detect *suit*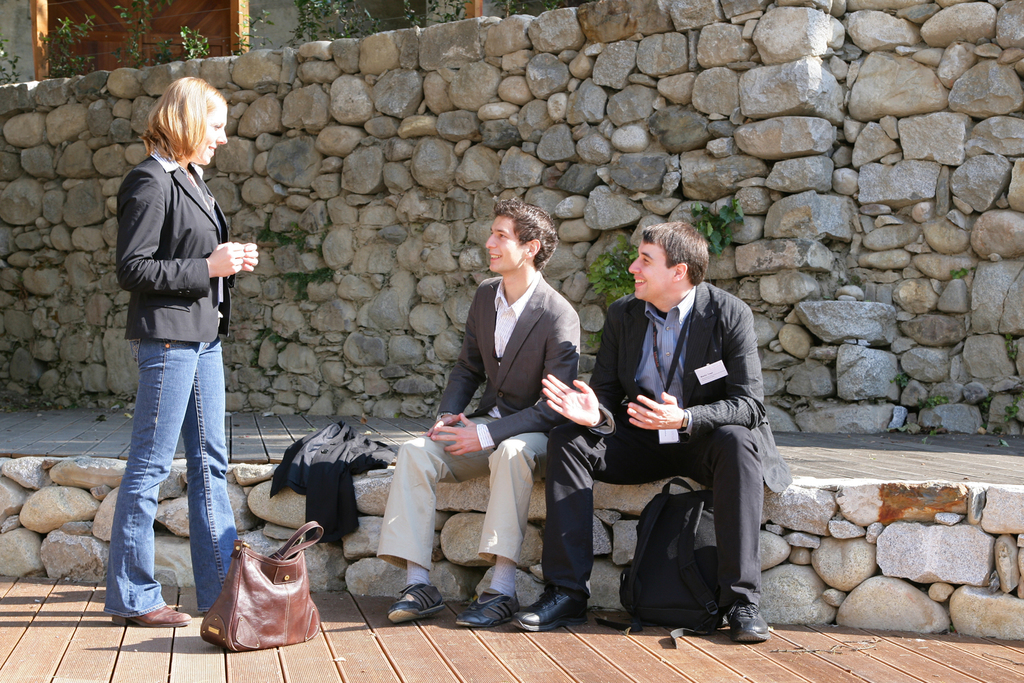
BBox(601, 229, 782, 636)
